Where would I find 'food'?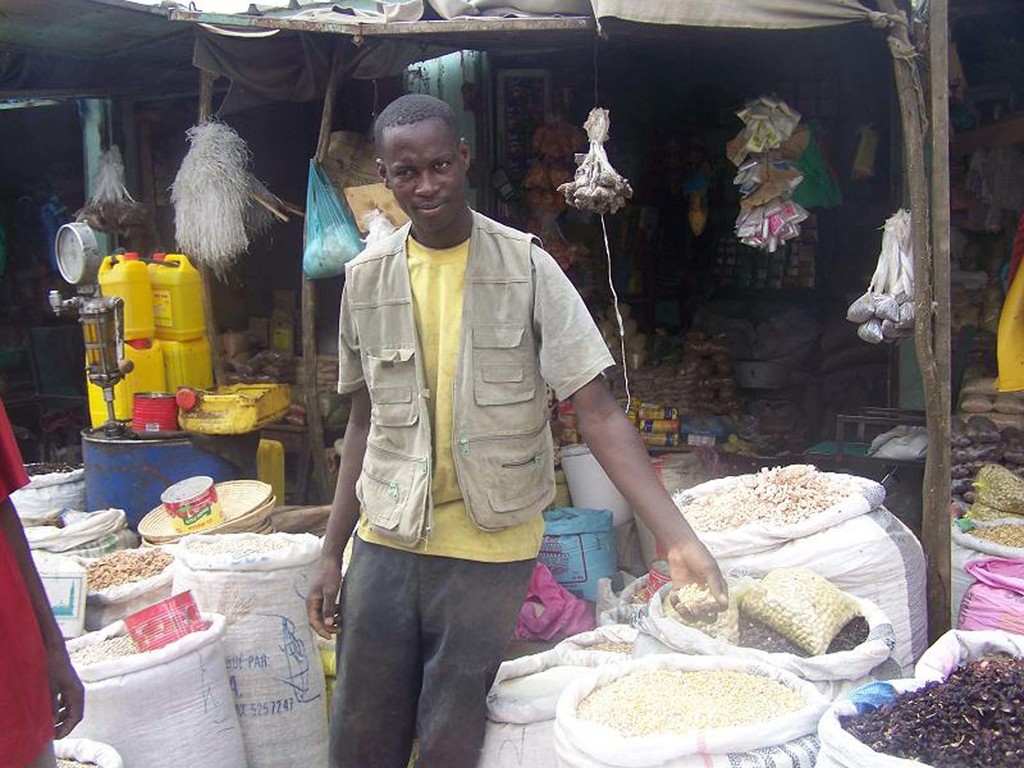
At (668, 561, 868, 656).
